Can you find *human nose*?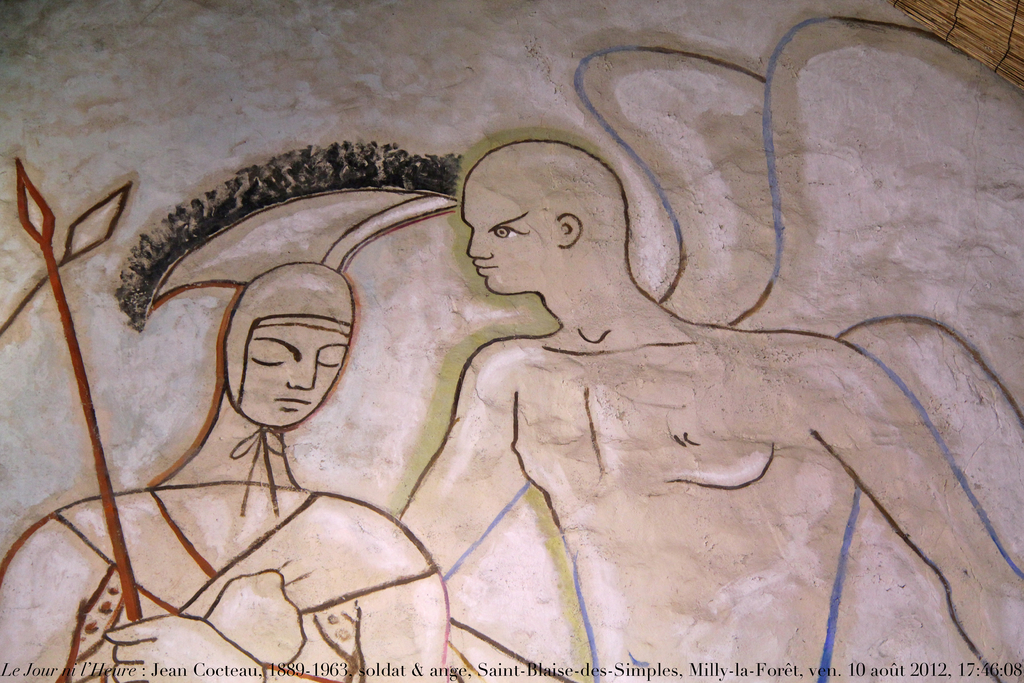
Yes, bounding box: {"x1": 467, "y1": 229, "x2": 496, "y2": 262}.
